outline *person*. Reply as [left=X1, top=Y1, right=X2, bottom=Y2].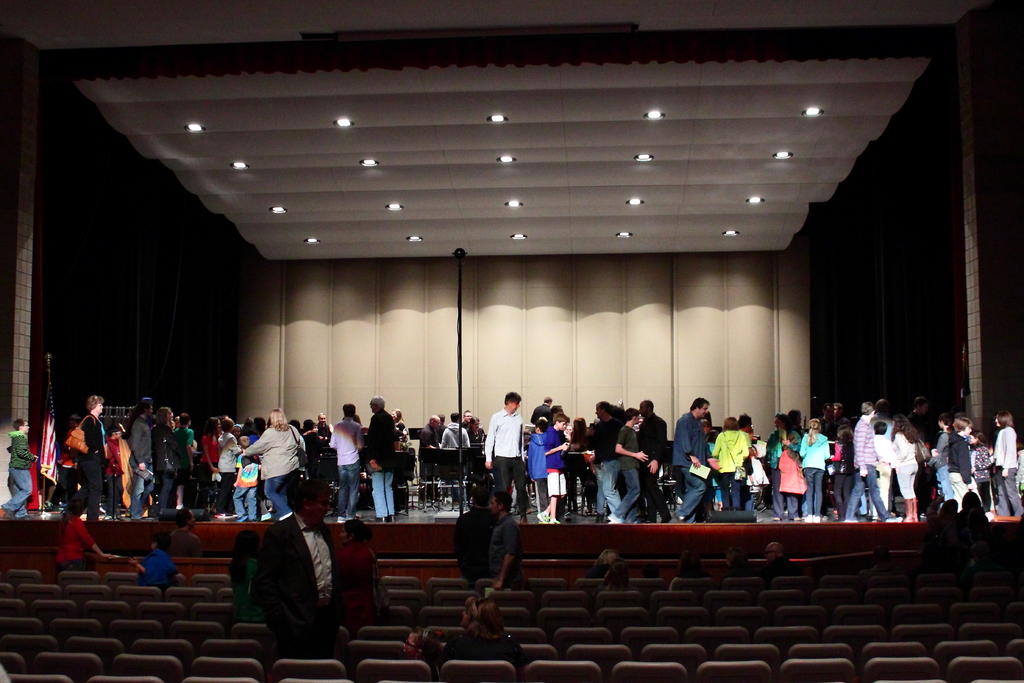
[left=920, top=497, right=969, bottom=577].
